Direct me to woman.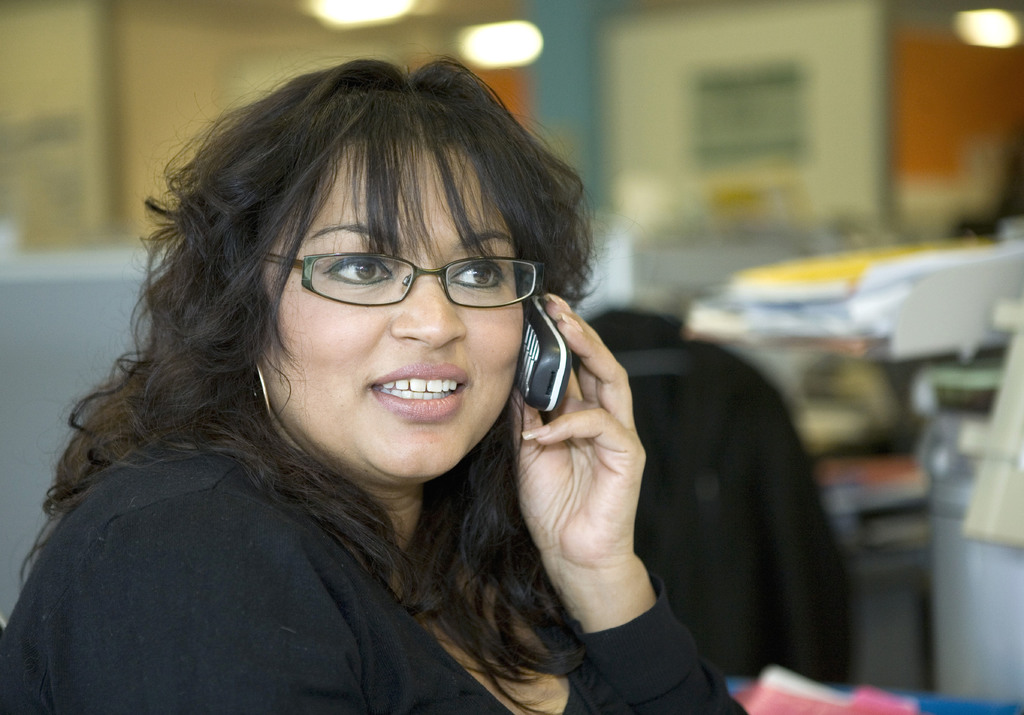
Direction: region(12, 51, 737, 707).
